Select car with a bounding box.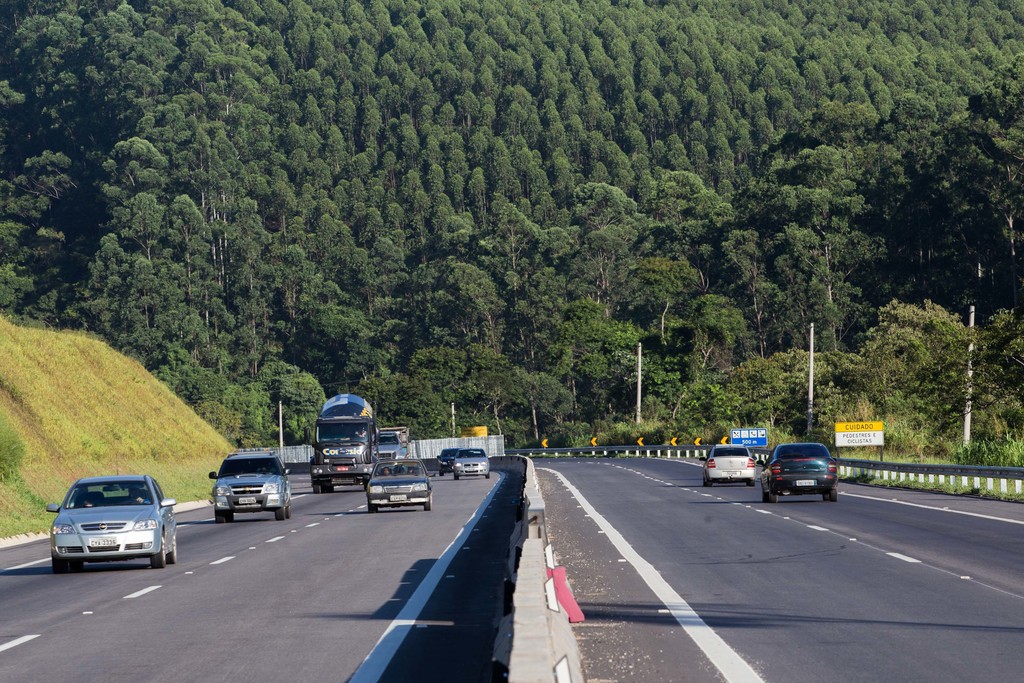
x1=698, y1=445, x2=756, y2=486.
